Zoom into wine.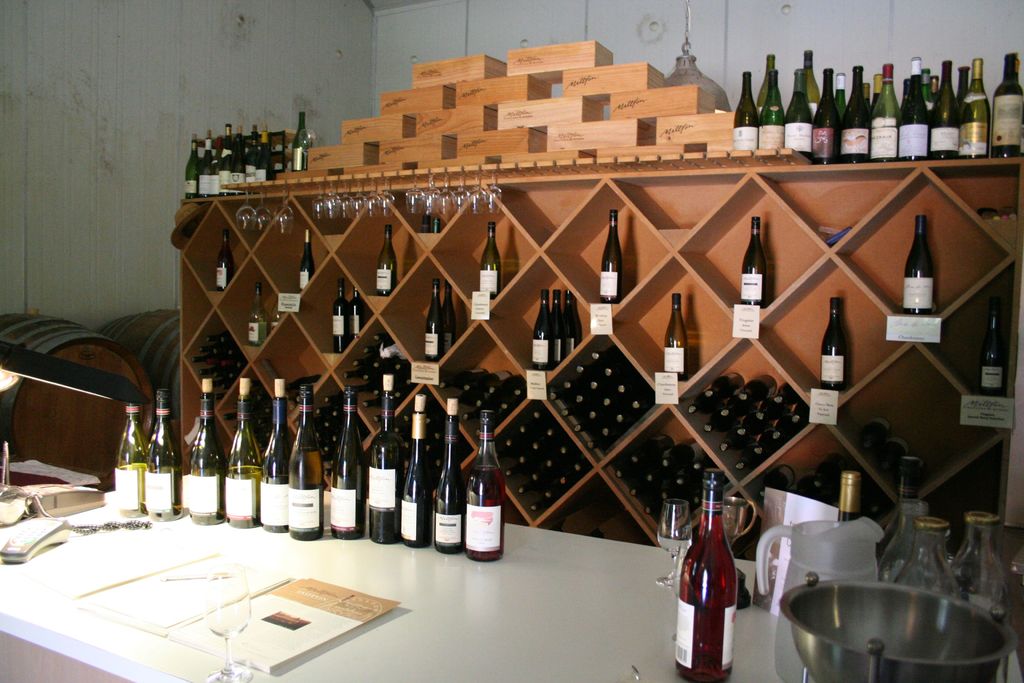
Zoom target: pyautogui.locateOnScreen(189, 379, 223, 525).
